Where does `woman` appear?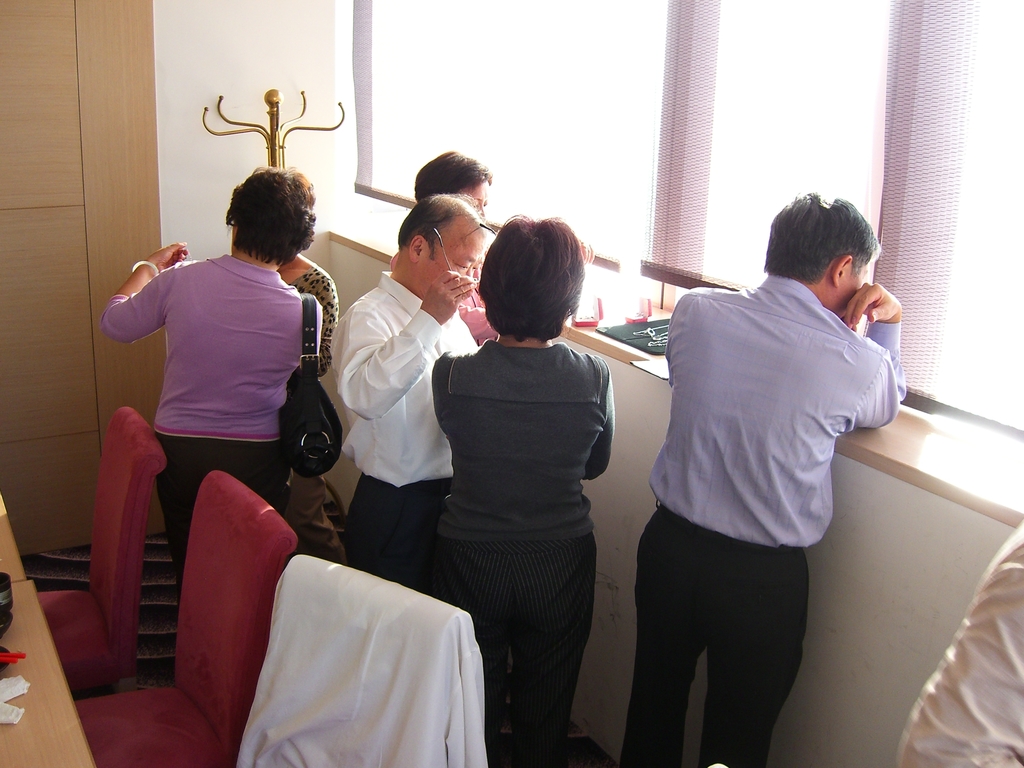
Appears at {"x1": 271, "y1": 242, "x2": 344, "y2": 392}.
